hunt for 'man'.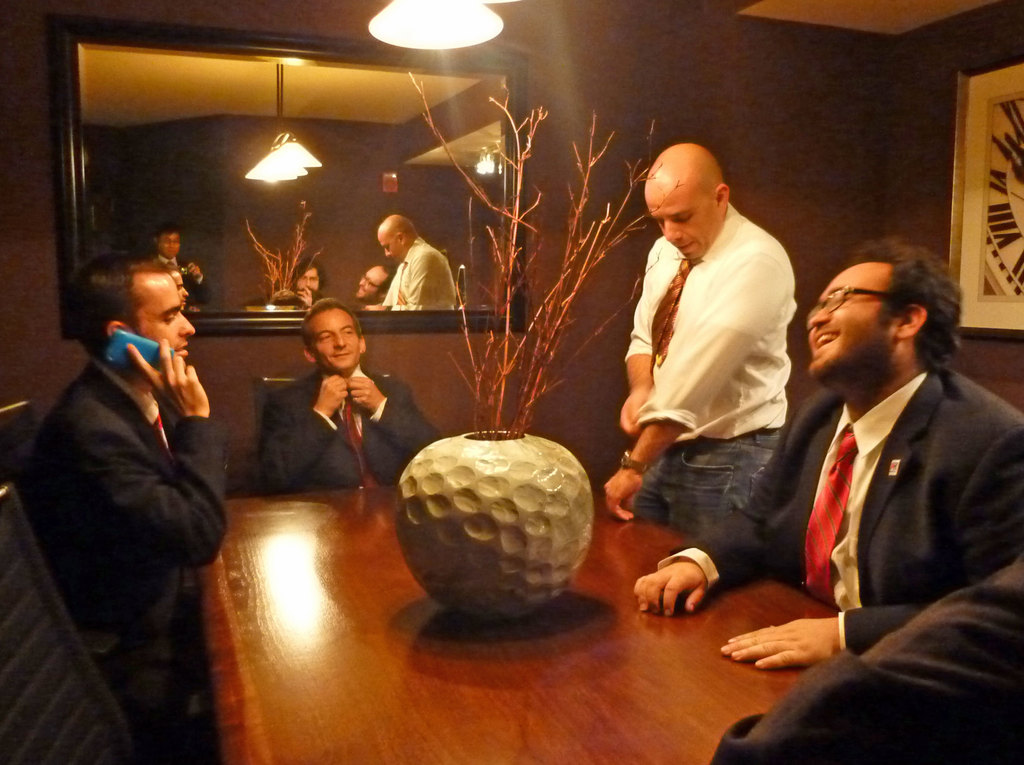
Hunted down at 255,295,446,495.
